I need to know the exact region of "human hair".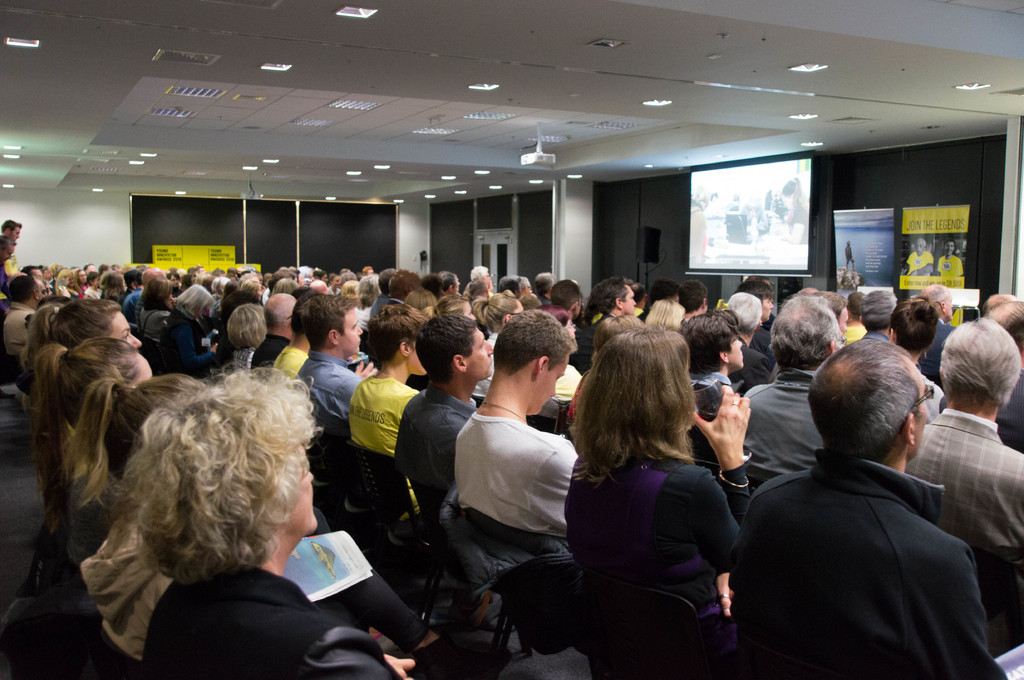
Region: BBox(434, 292, 467, 321).
